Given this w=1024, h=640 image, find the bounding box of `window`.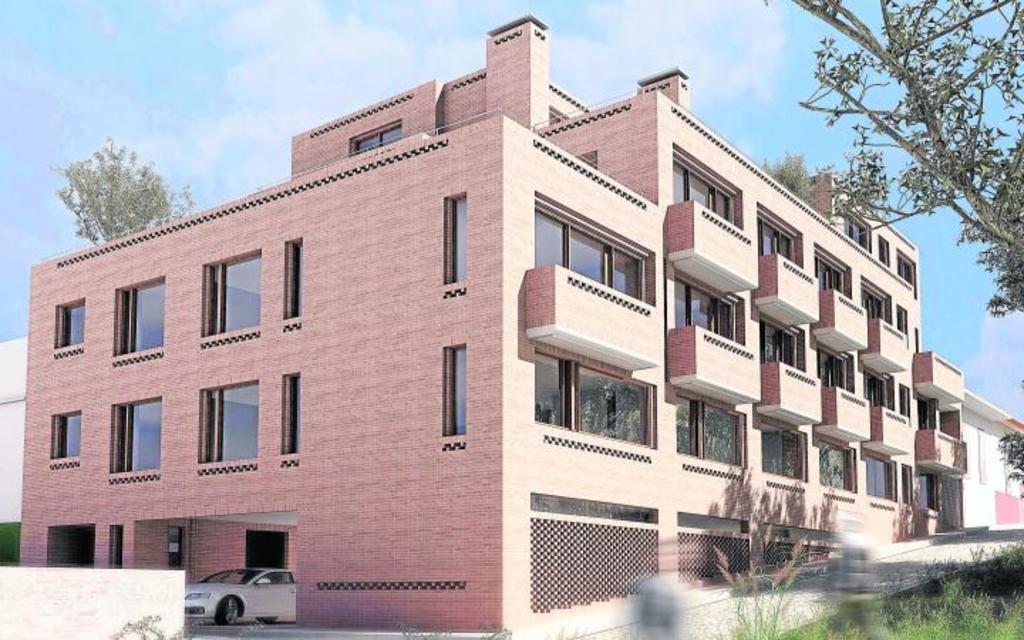
region(353, 131, 405, 154).
